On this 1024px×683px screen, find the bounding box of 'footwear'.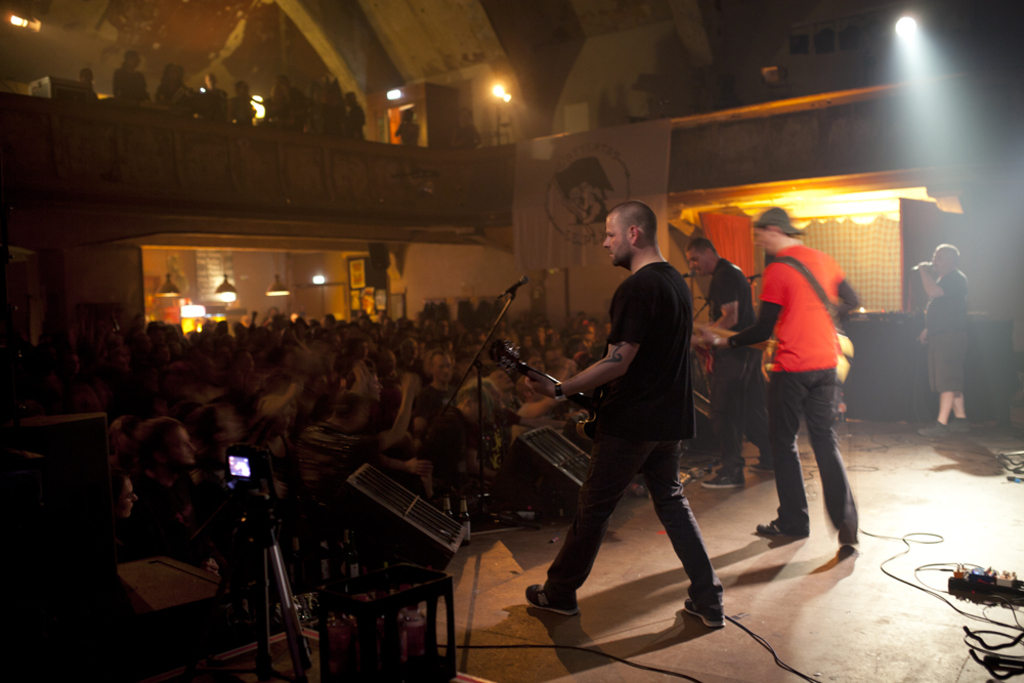
Bounding box: l=669, t=589, r=744, b=657.
